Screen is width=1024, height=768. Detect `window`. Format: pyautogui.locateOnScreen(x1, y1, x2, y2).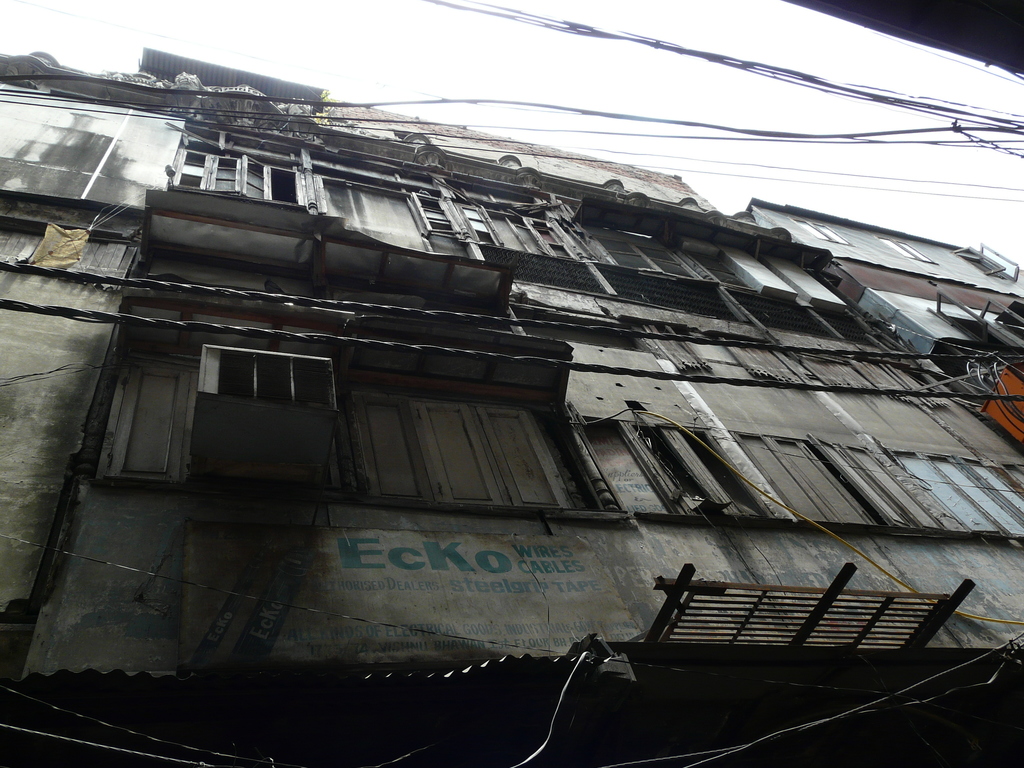
pyautogui.locateOnScreen(132, 344, 601, 516).
